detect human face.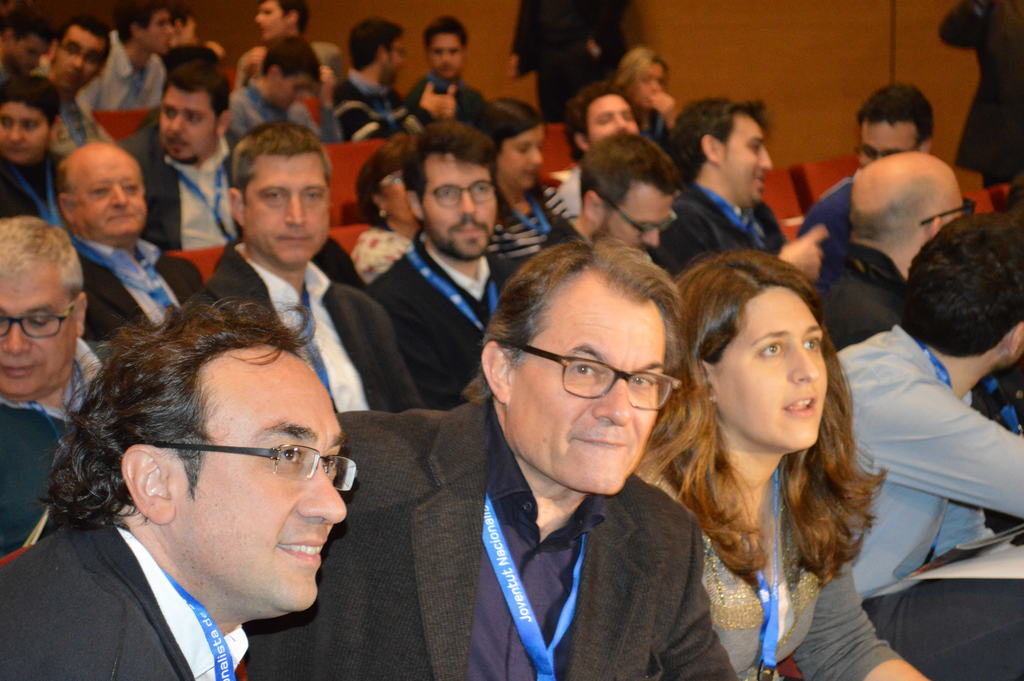
Detected at locate(858, 126, 920, 162).
